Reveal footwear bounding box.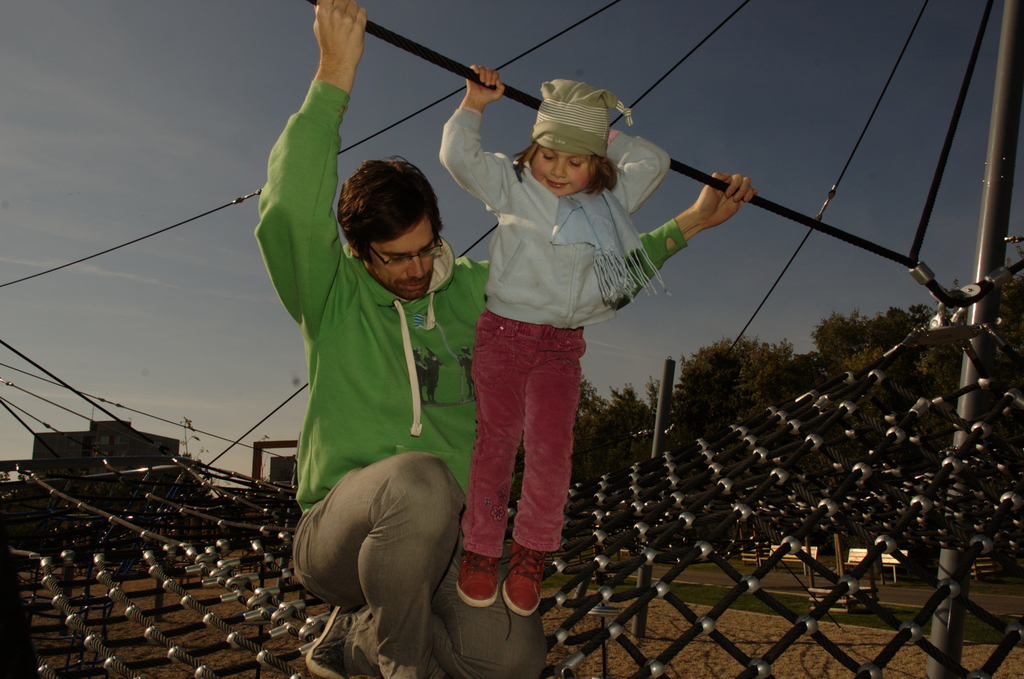
Revealed: {"x1": 458, "y1": 554, "x2": 500, "y2": 609}.
